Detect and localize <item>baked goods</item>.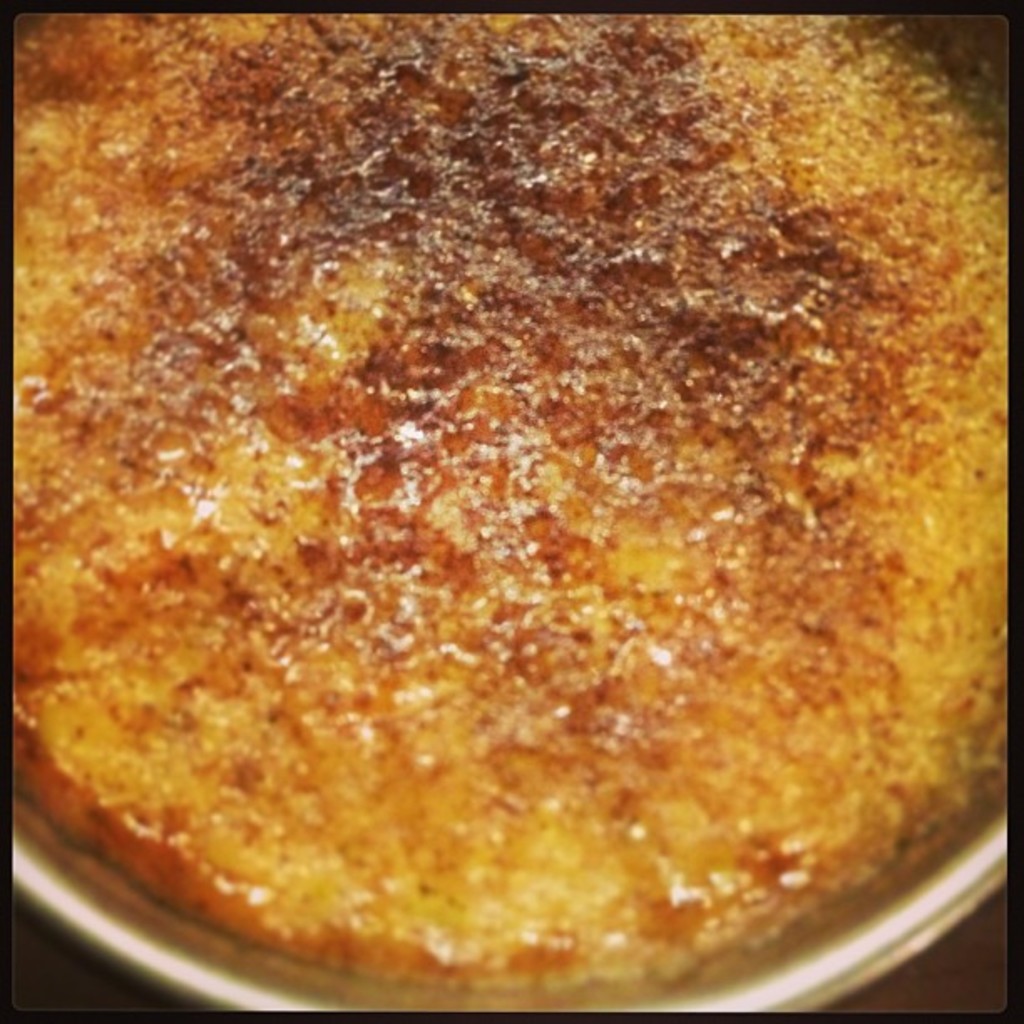
Localized at (18, 59, 1023, 1023).
